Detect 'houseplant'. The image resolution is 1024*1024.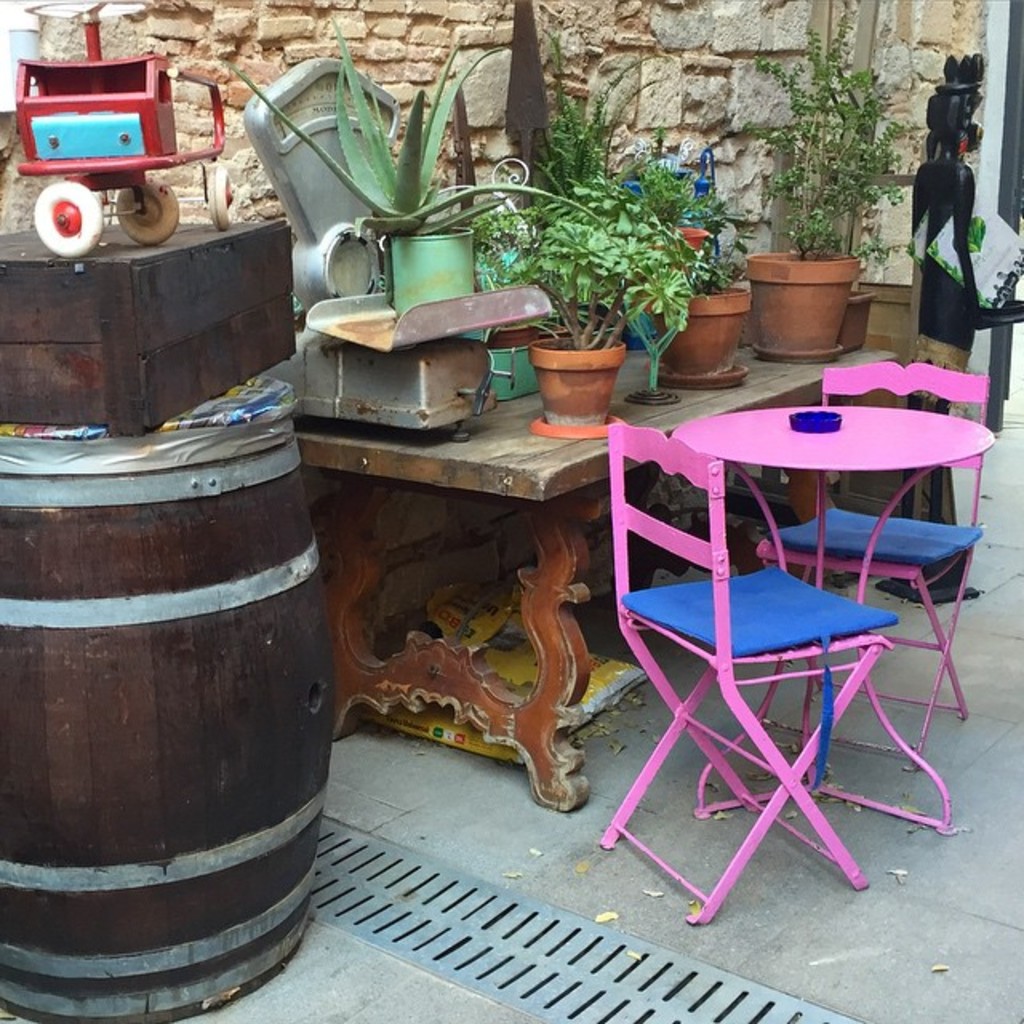
select_region(733, 10, 907, 363).
